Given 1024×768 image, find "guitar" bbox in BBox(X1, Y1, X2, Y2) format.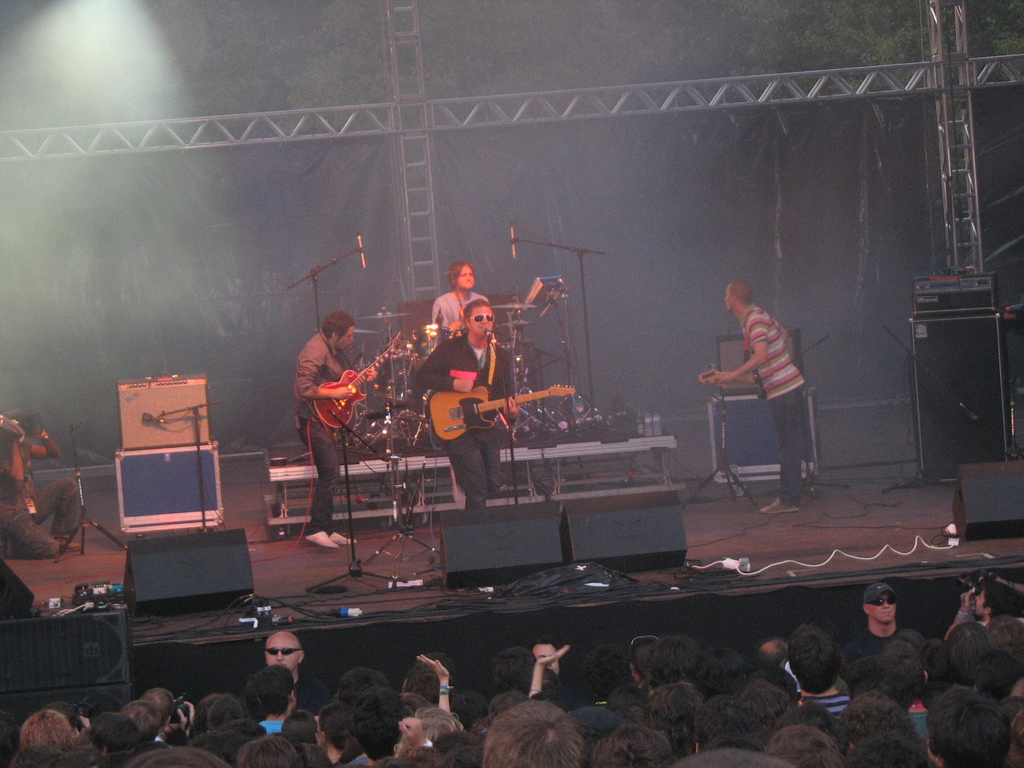
BBox(312, 333, 404, 426).
